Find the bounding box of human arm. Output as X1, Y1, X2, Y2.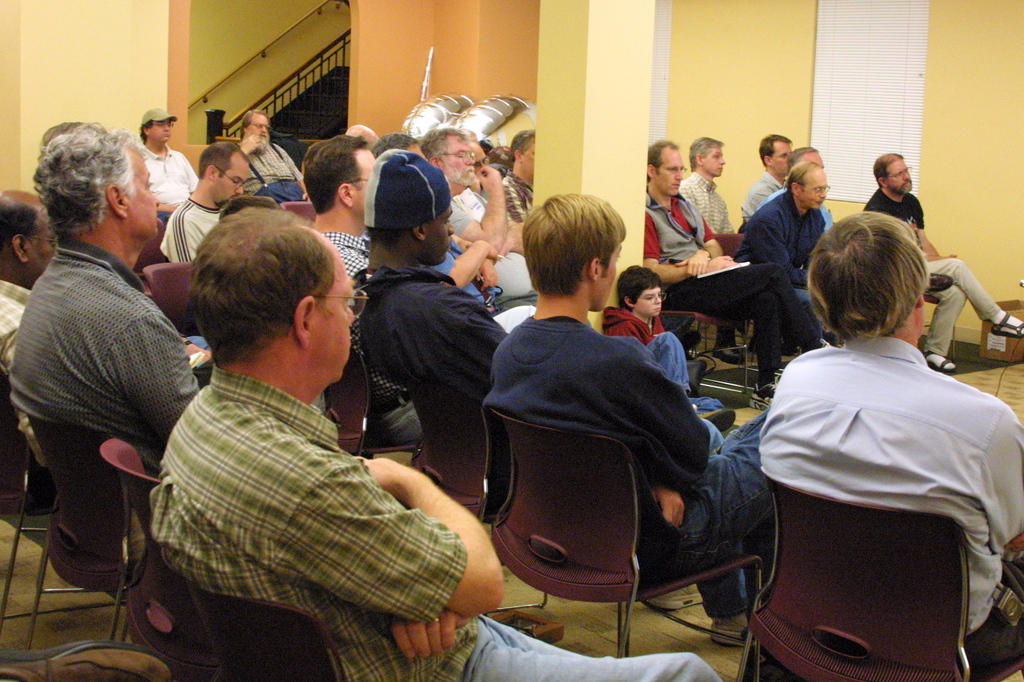
502, 177, 536, 220.
